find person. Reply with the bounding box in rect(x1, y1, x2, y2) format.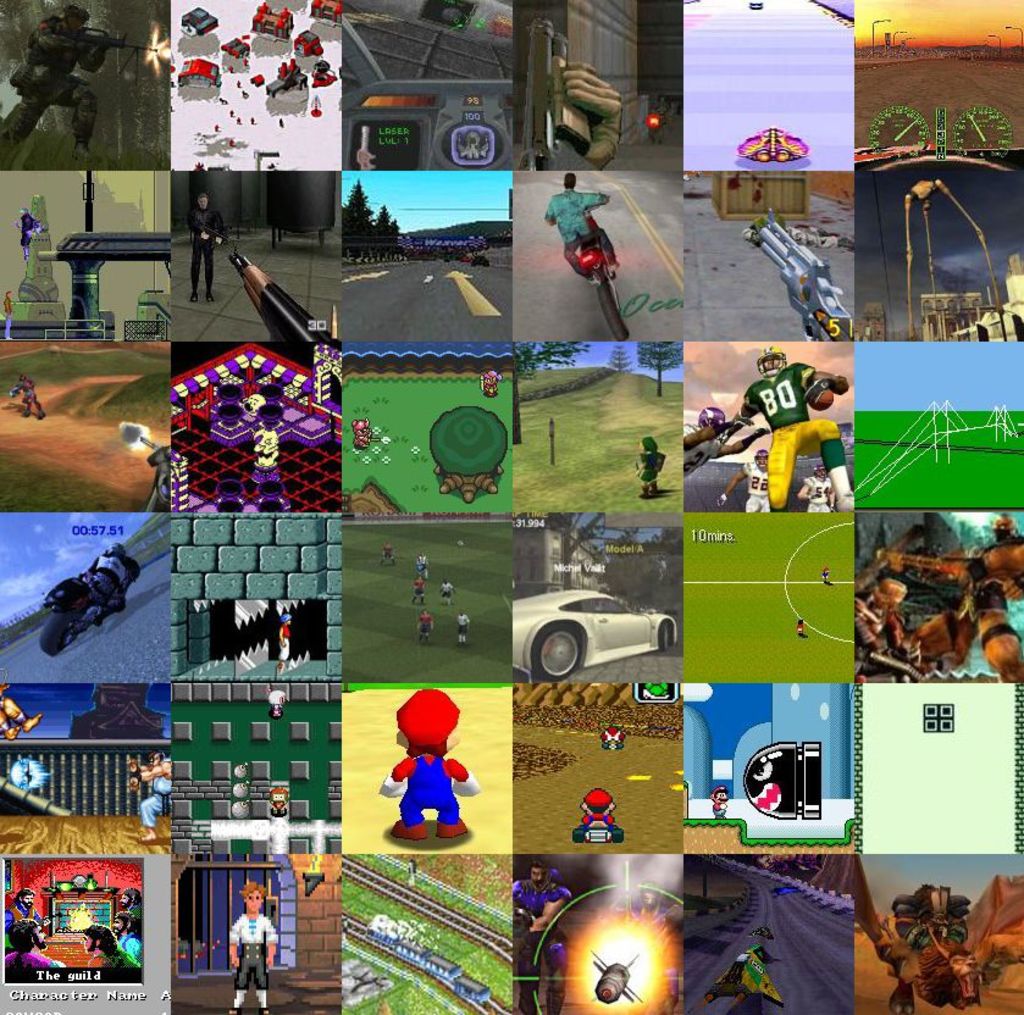
rect(352, 420, 378, 450).
